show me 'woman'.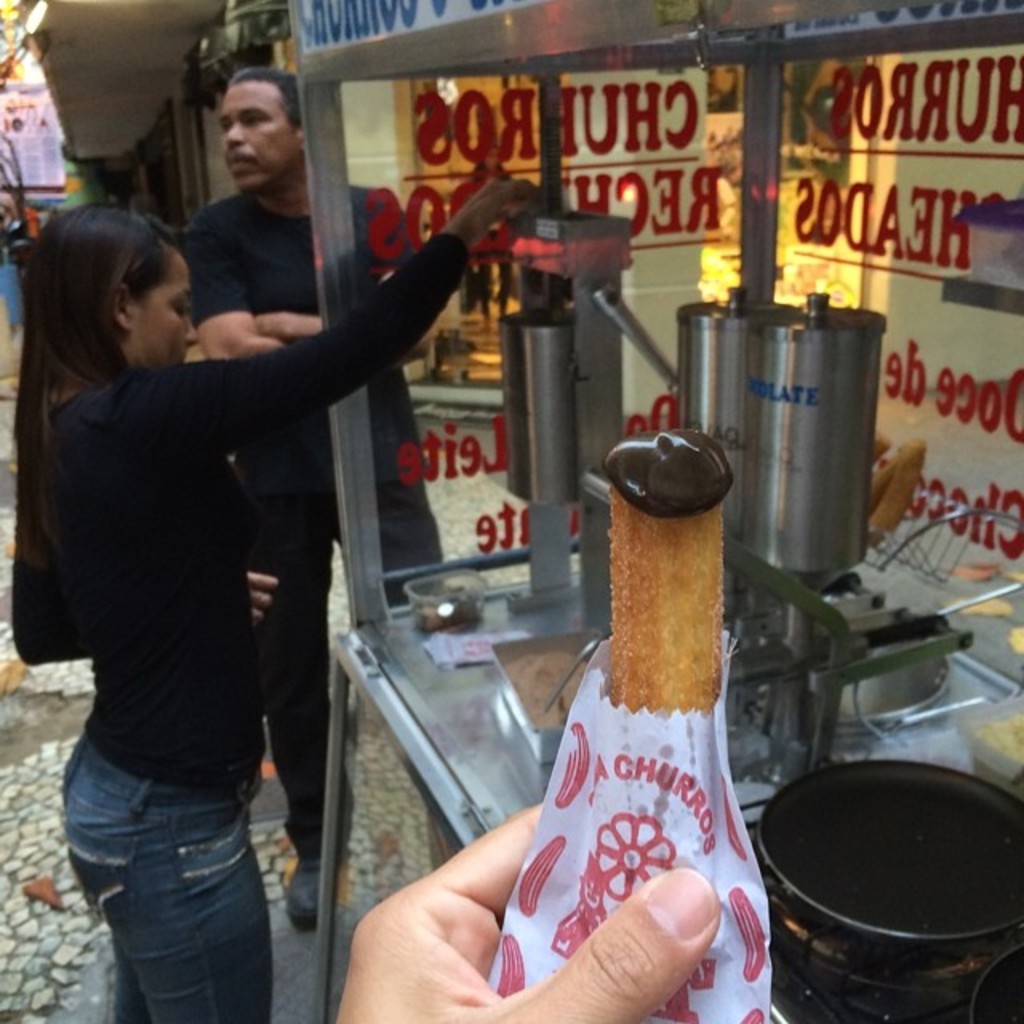
'woman' is here: rect(11, 176, 542, 1022).
